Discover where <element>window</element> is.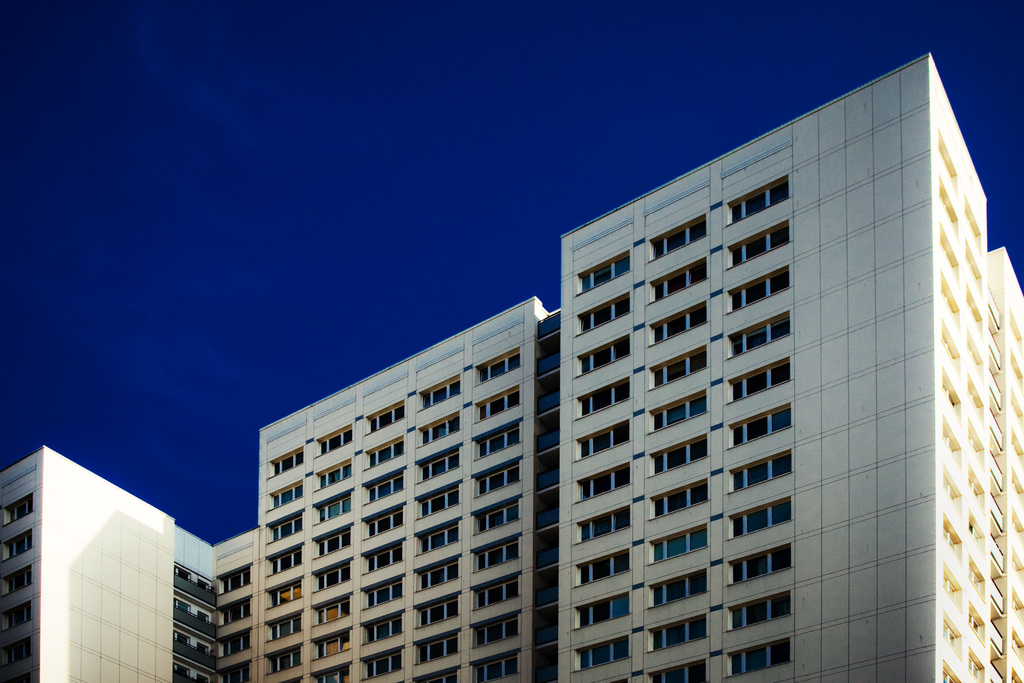
Discovered at (x1=570, y1=589, x2=657, y2=638).
